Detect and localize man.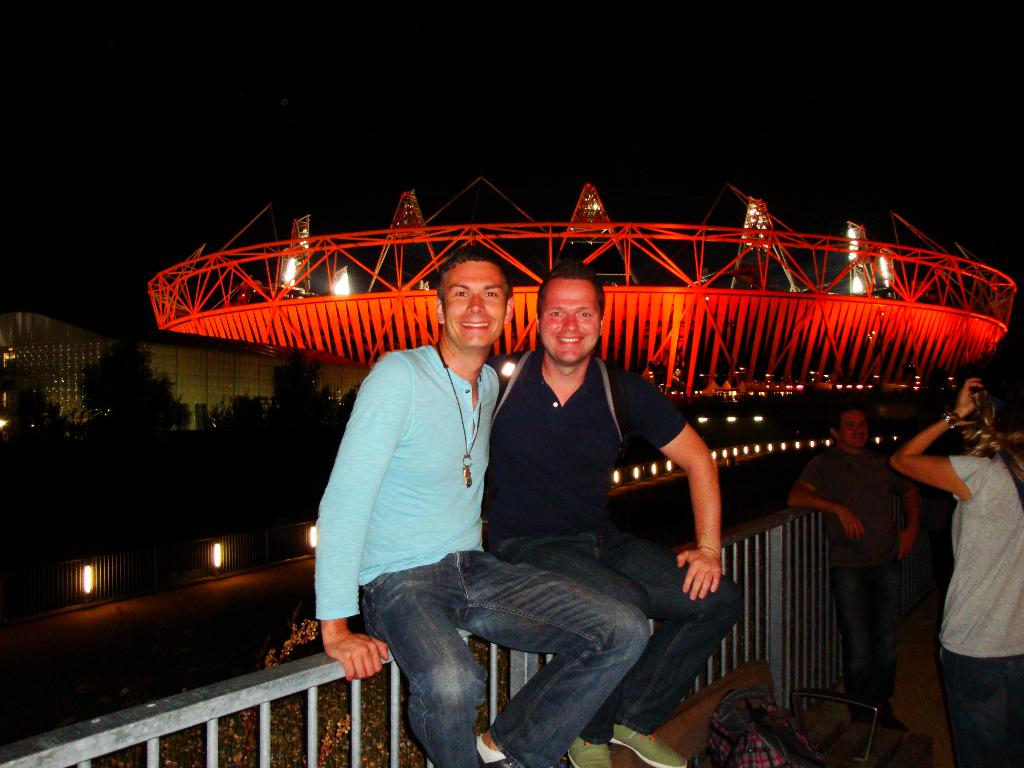
Localized at 478:262:743:767.
